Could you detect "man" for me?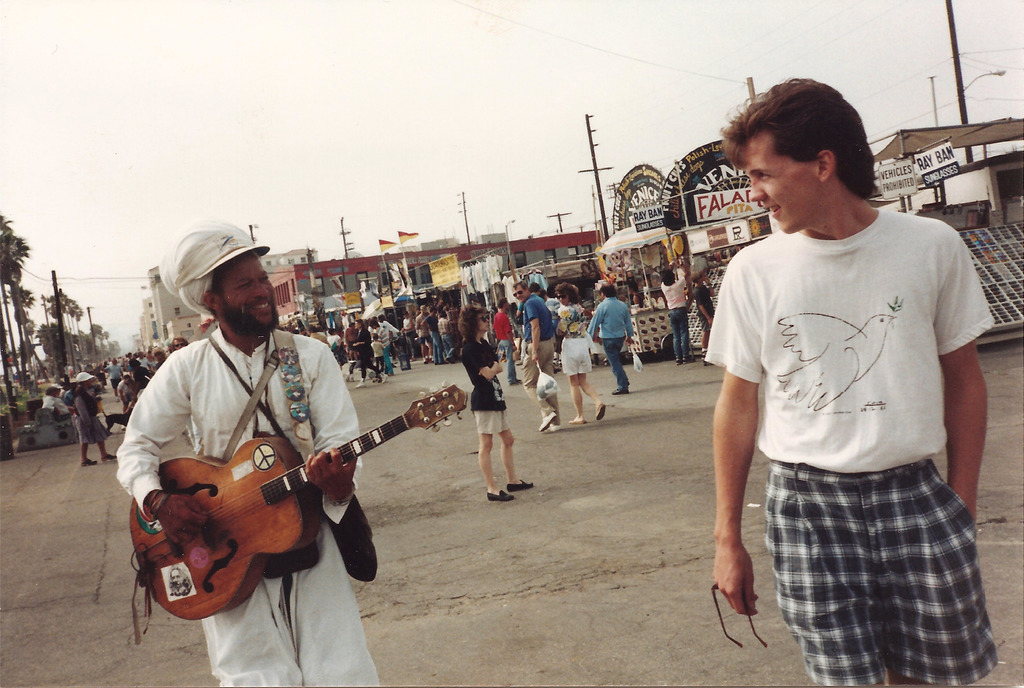
Detection result: rect(114, 223, 383, 687).
